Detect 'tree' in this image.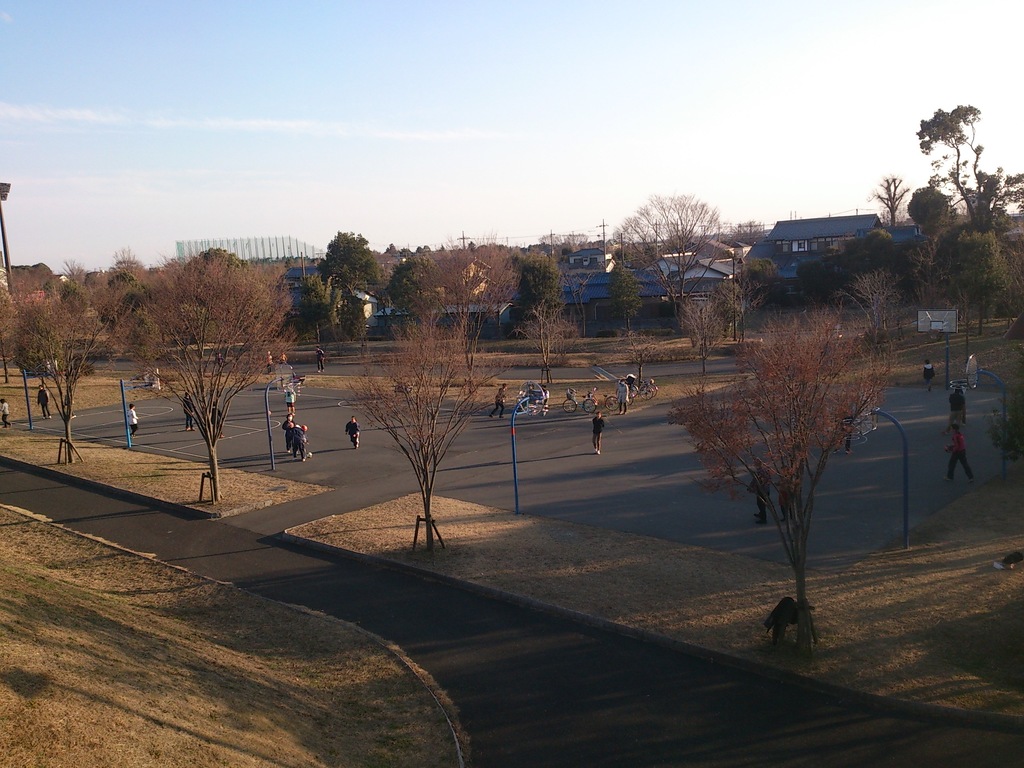
Detection: 517/305/579/379.
